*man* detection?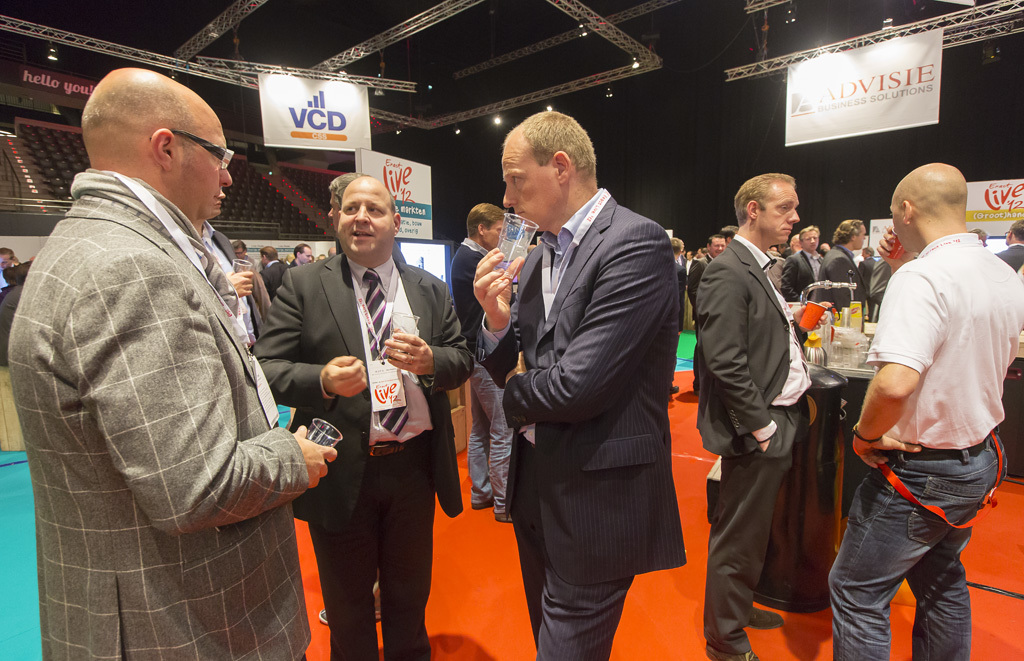
detection(989, 216, 1023, 279)
